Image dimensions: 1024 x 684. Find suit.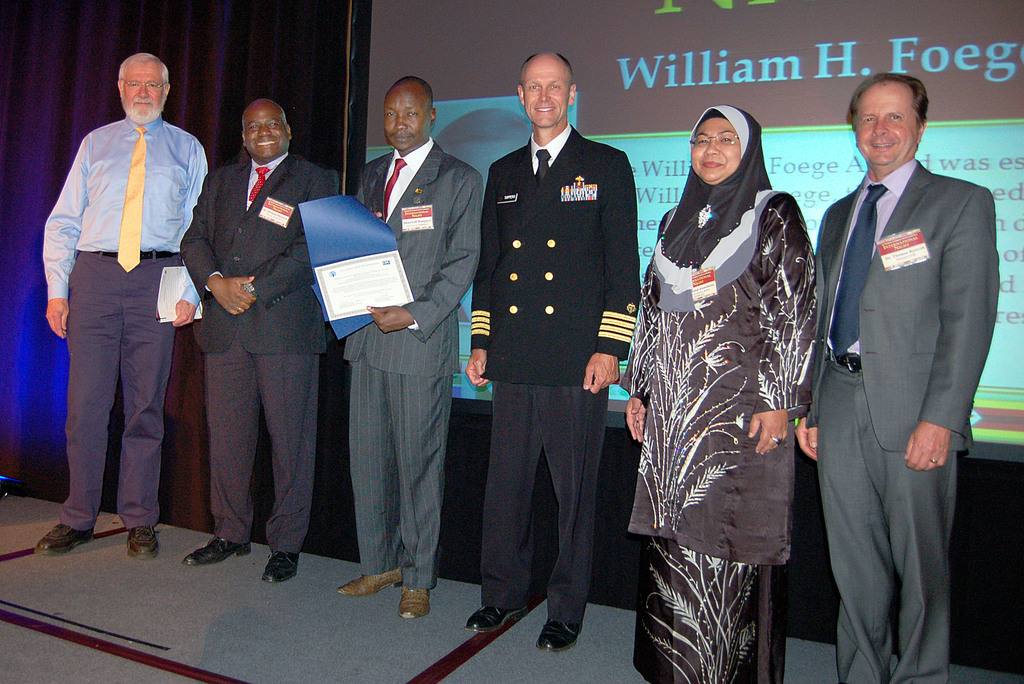
detection(340, 137, 480, 589).
